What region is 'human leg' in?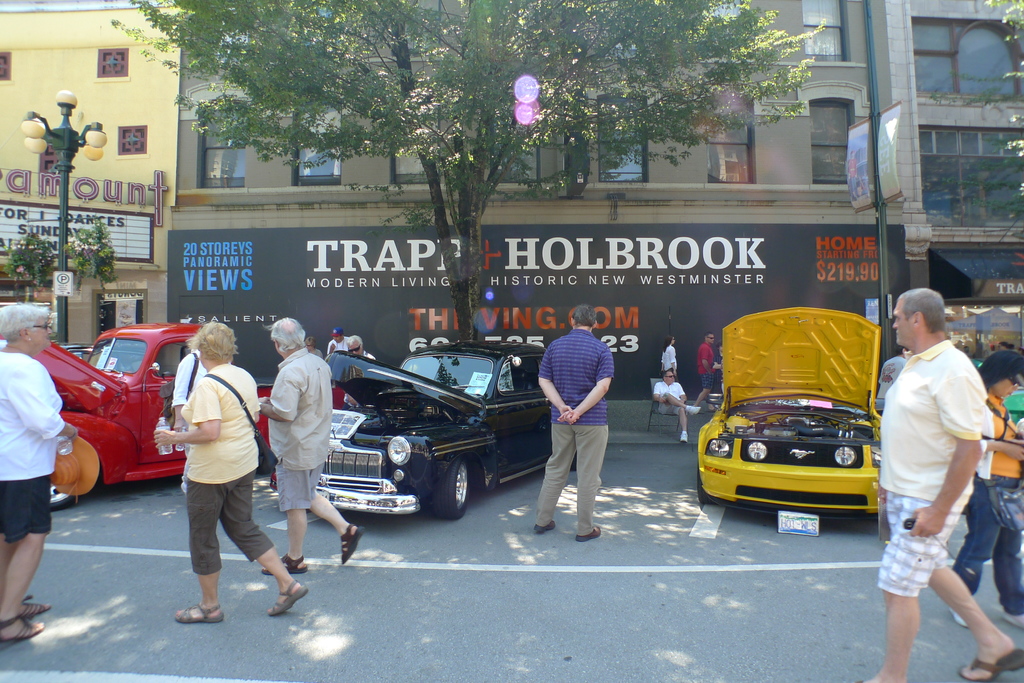
region(532, 403, 572, 535).
